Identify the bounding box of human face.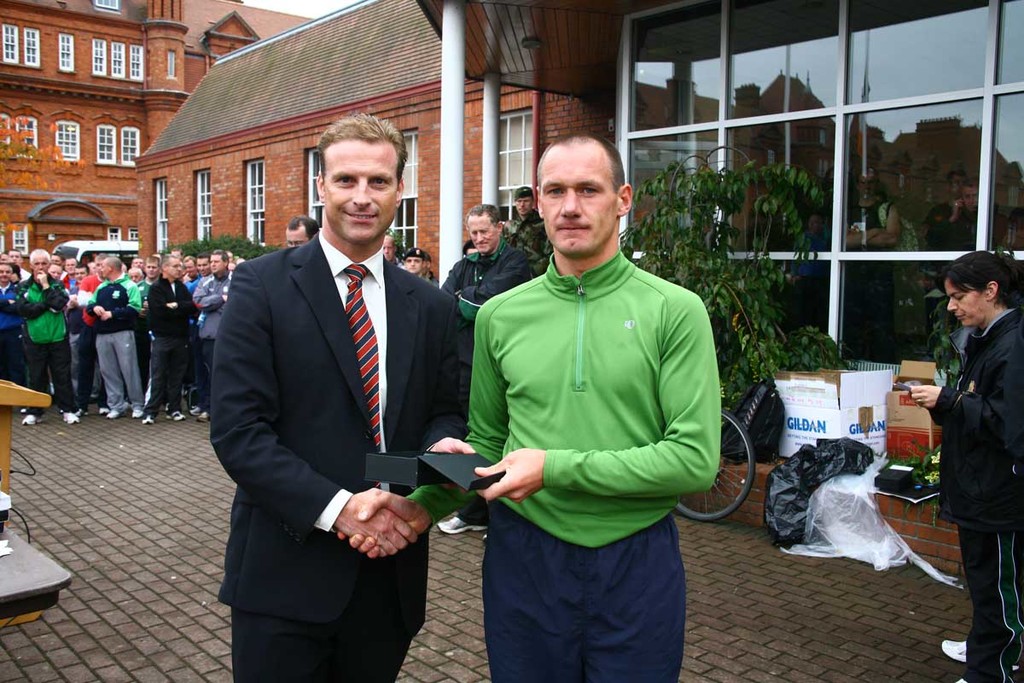
<region>947, 281, 988, 325</region>.
